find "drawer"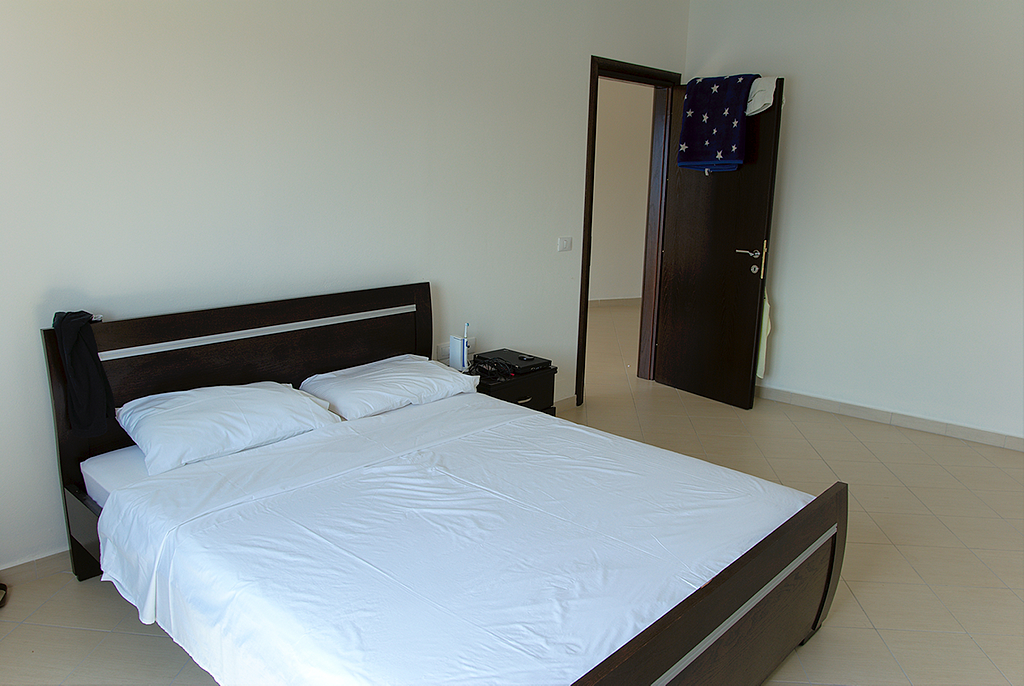
{"left": 491, "top": 371, "right": 556, "bottom": 409}
